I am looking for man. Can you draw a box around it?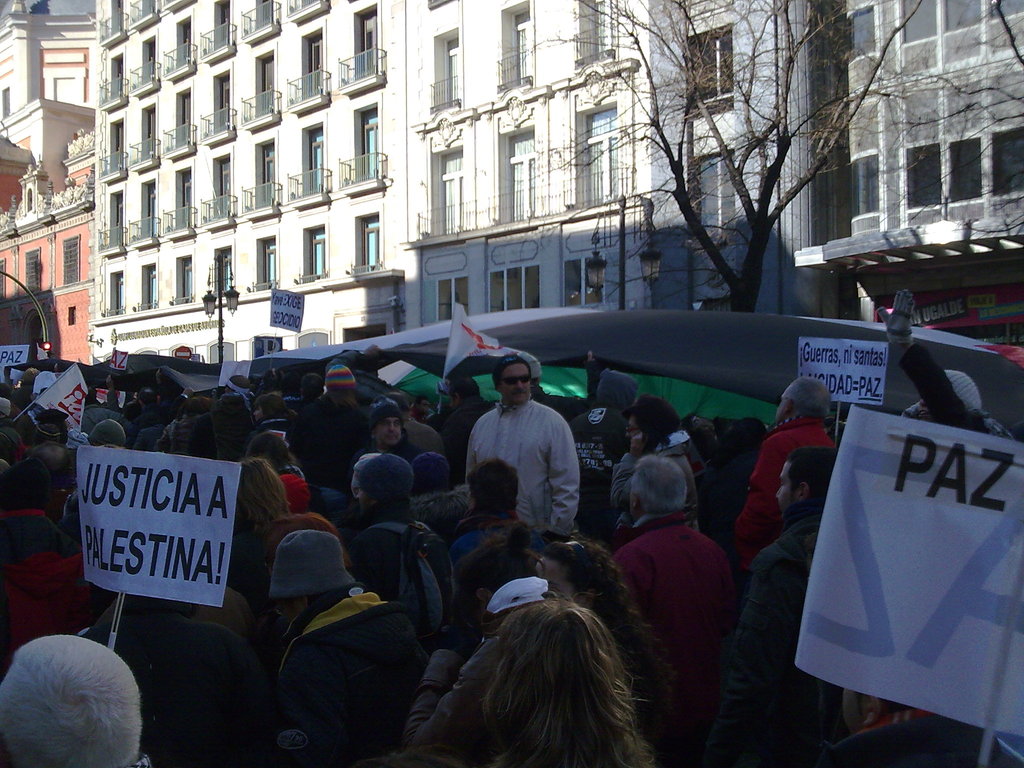
Sure, the bounding box is (x1=0, y1=624, x2=166, y2=767).
